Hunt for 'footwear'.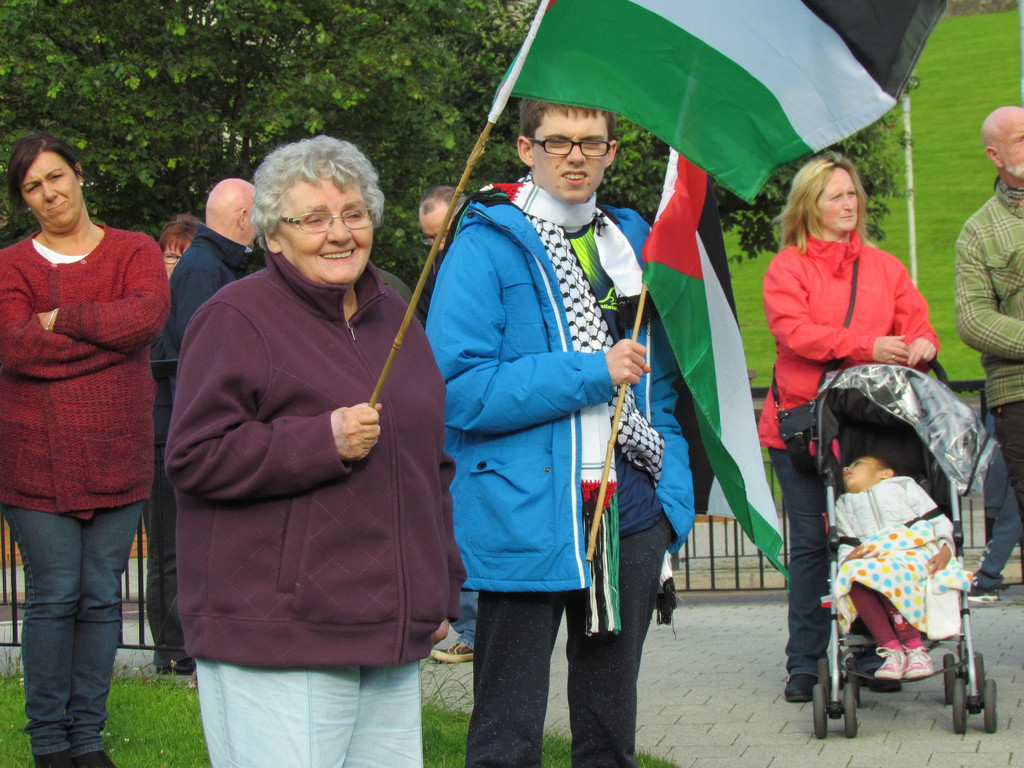
Hunted down at [x1=426, y1=638, x2=474, y2=663].
